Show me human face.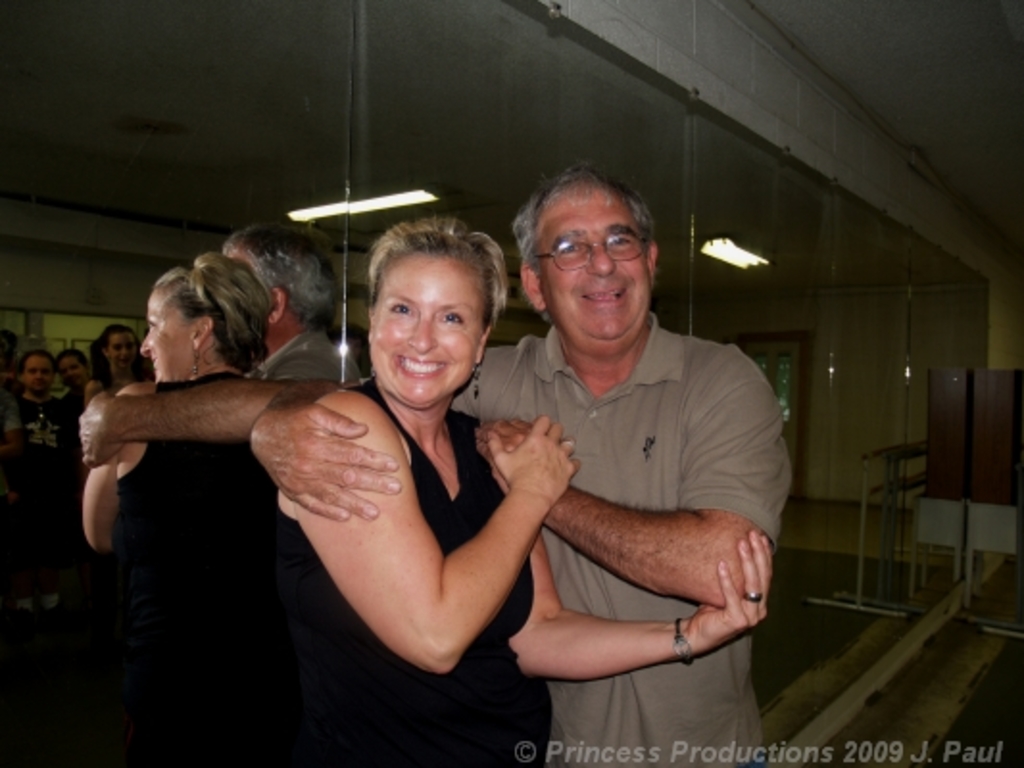
human face is here: 144/298/198/380.
